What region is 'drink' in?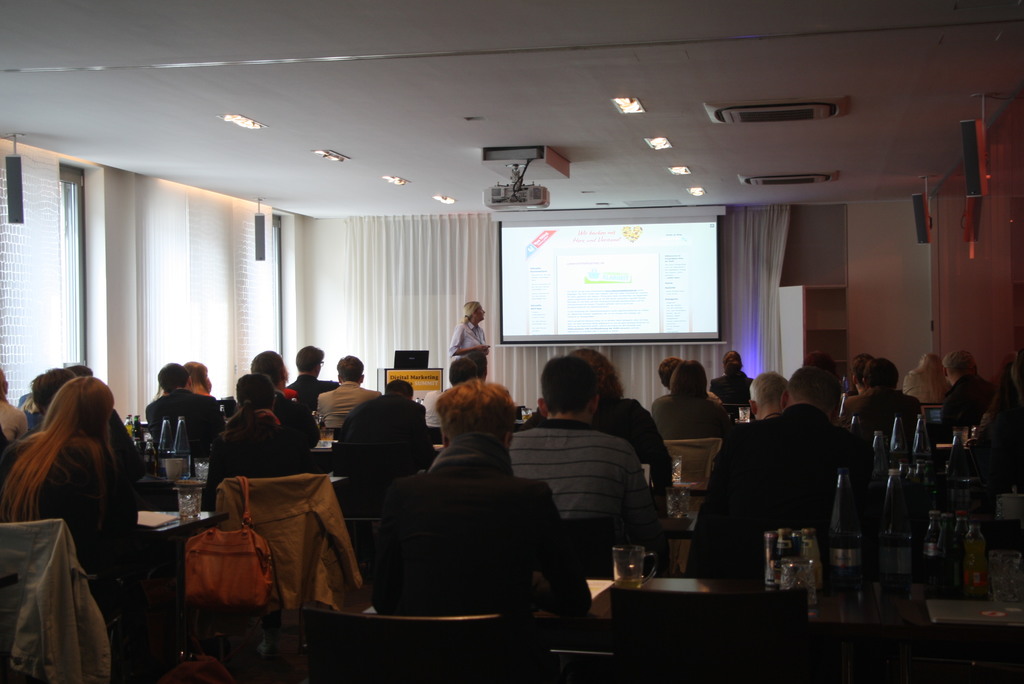
left=829, top=532, right=861, bottom=588.
